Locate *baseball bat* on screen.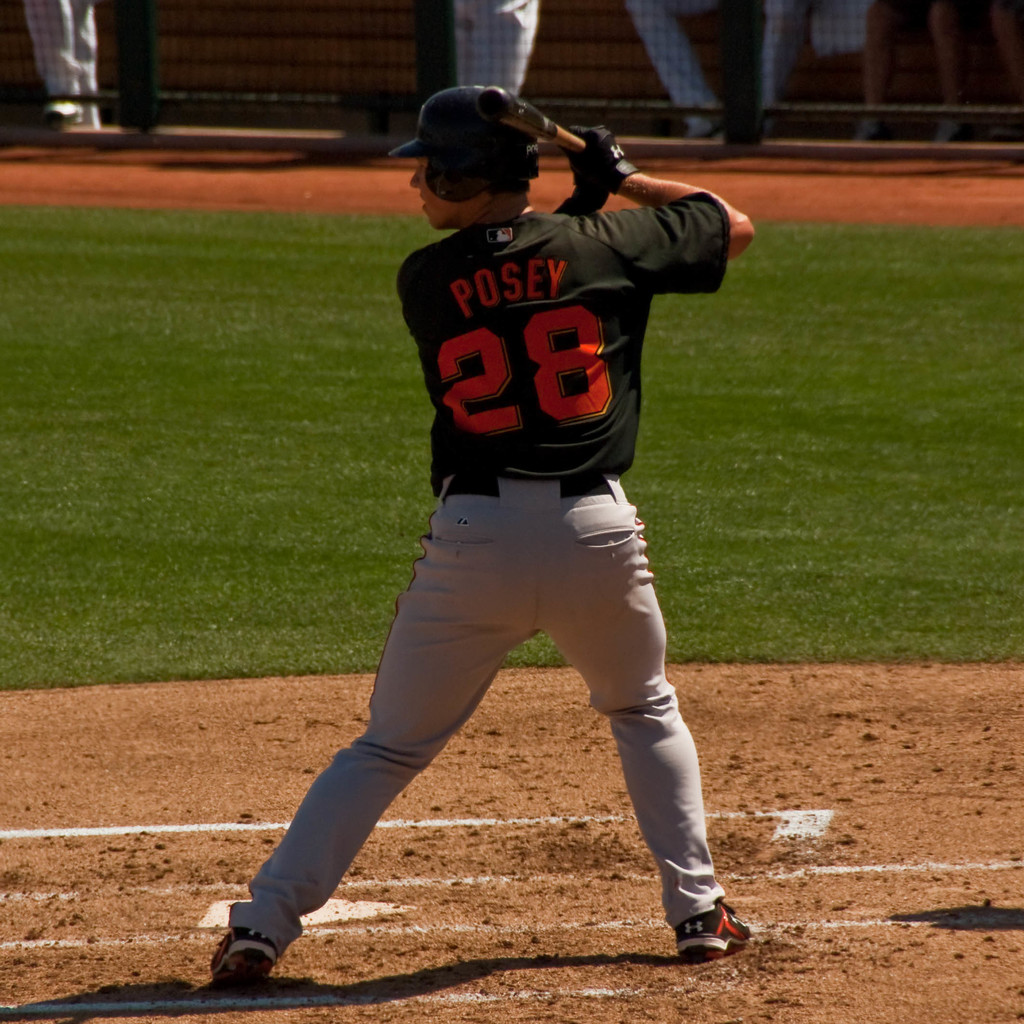
On screen at (480, 84, 588, 154).
